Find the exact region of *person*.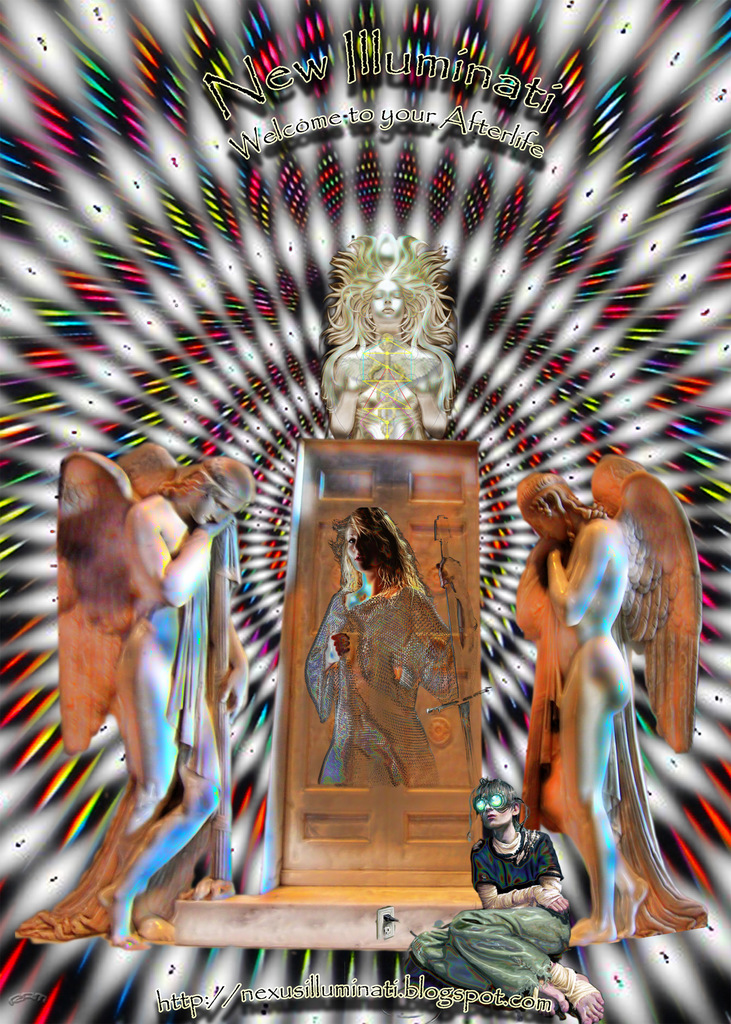
Exact region: <bbox>499, 467, 709, 957</bbox>.
